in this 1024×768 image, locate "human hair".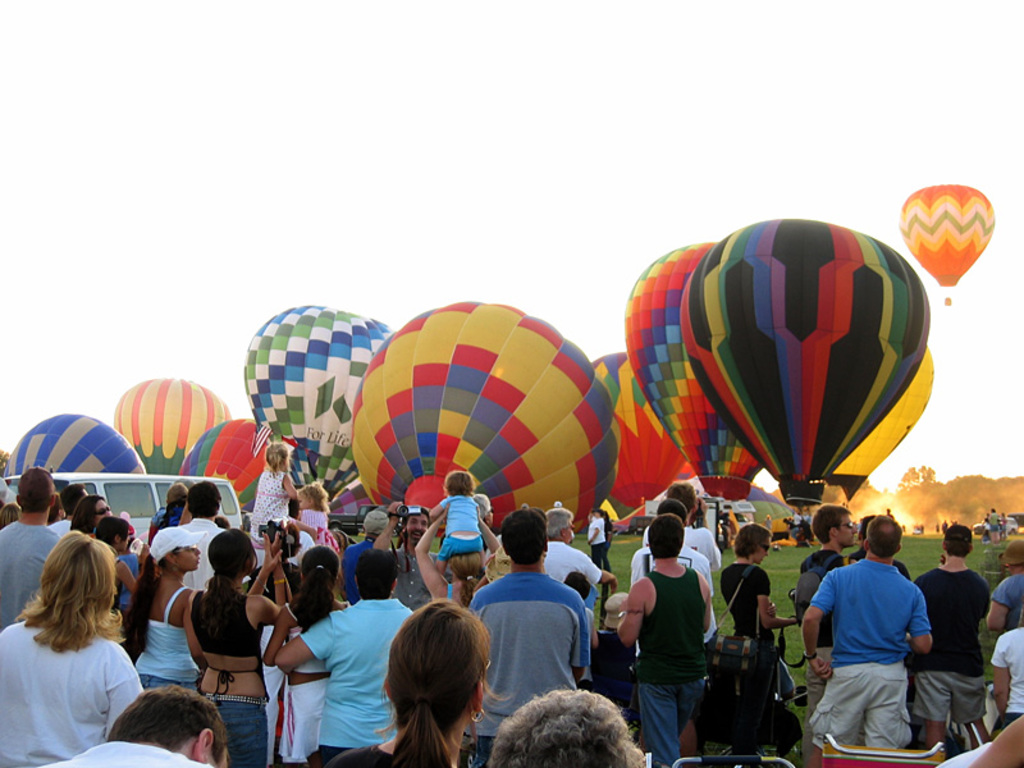
Bounding box: detection(1006, 531, 1023, 562).
